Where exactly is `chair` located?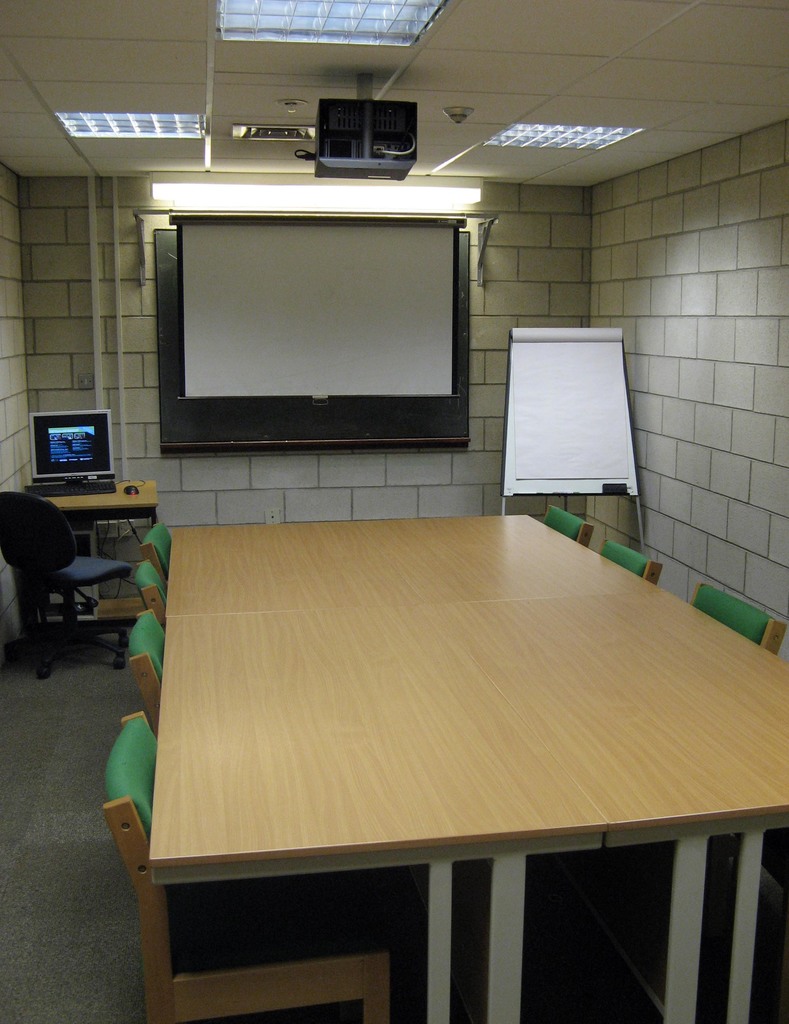
Its bounding box is x1=93 y1=711 x2=387 y2=1023.
